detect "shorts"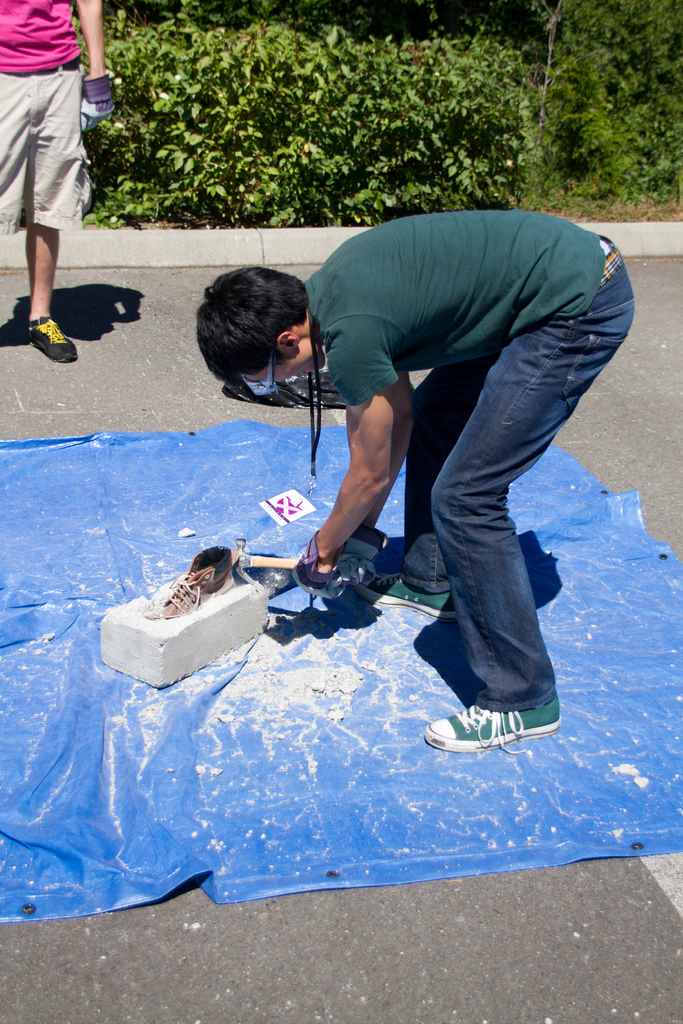
box(0, 58, 95, 234)
